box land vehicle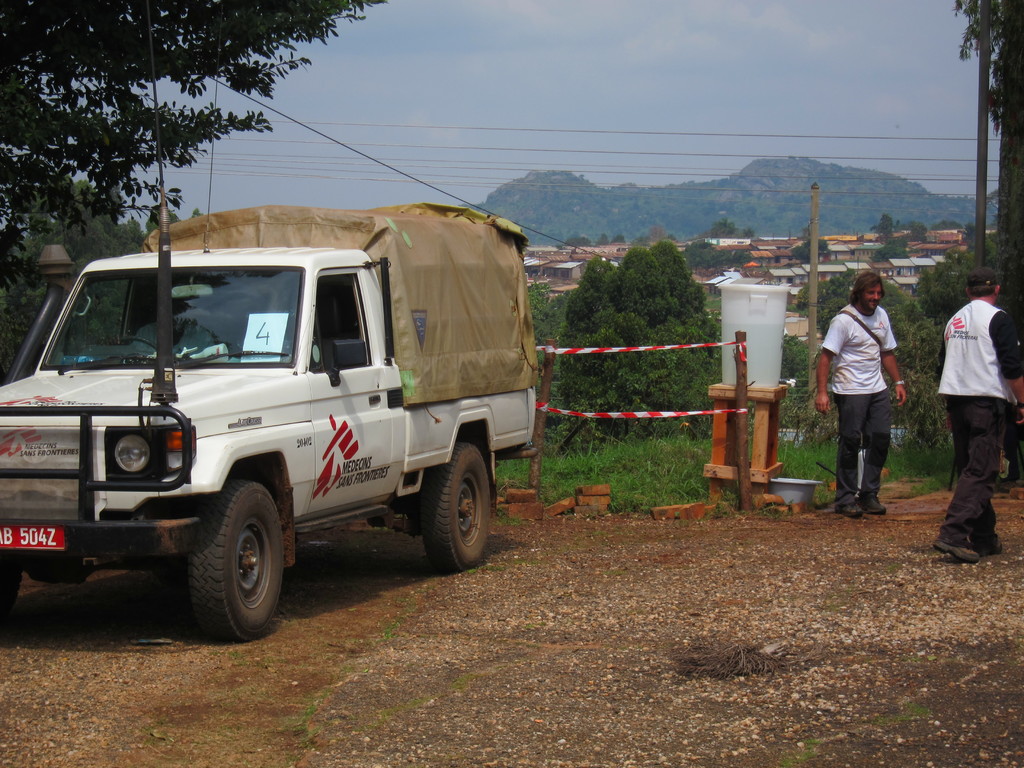
Rect(29, 218, 515, 652)
